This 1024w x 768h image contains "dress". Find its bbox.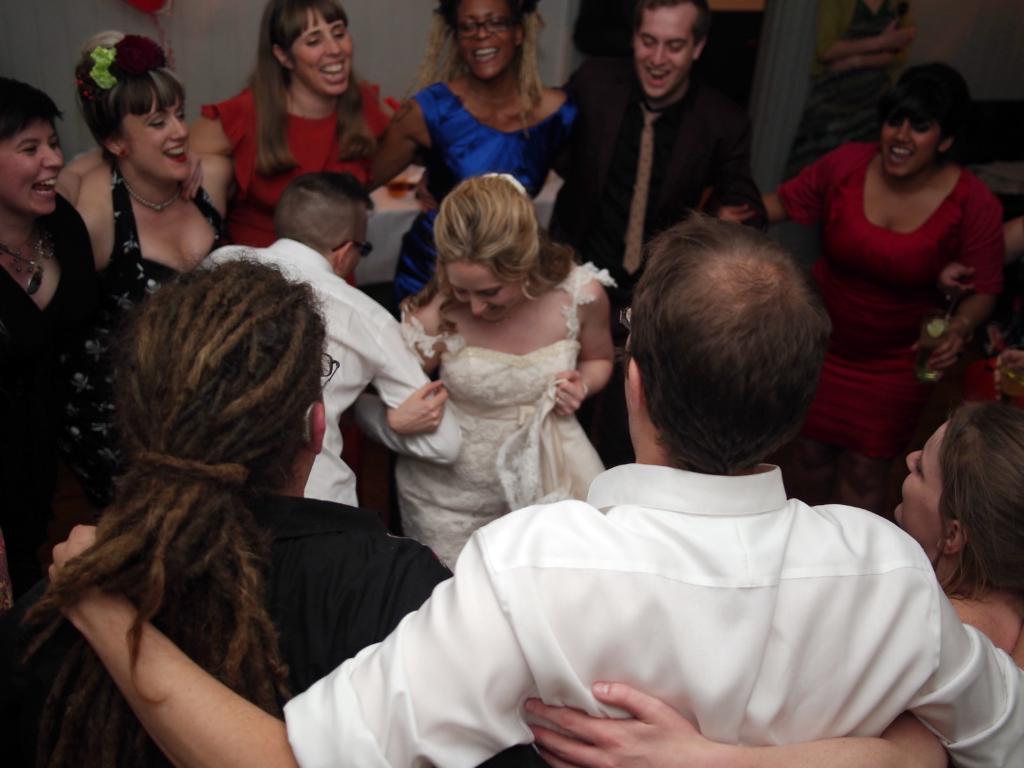
bbox=(0, 189, 102, 541).
